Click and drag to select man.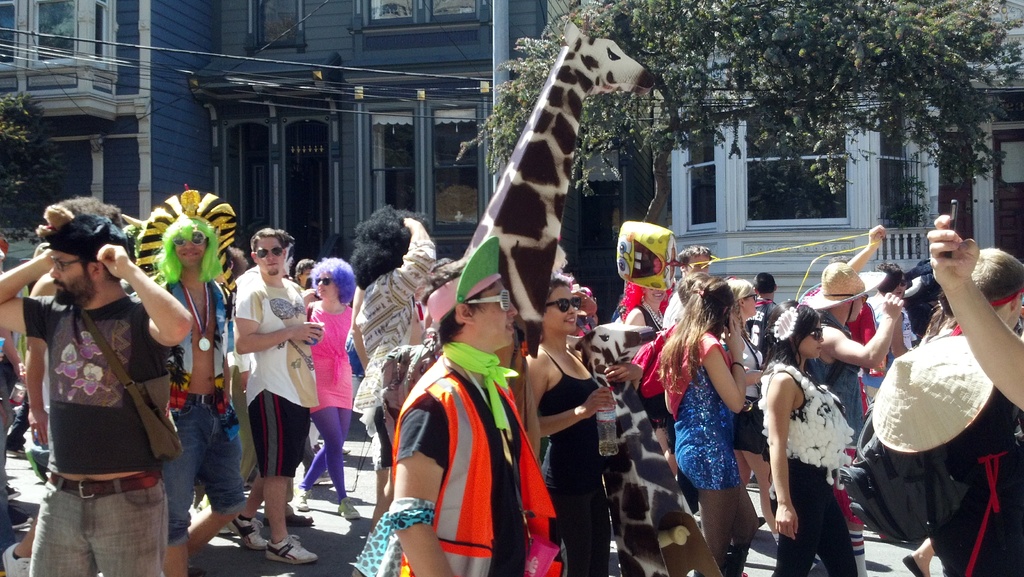
Selection: locate(660, 245, 710, 329).
